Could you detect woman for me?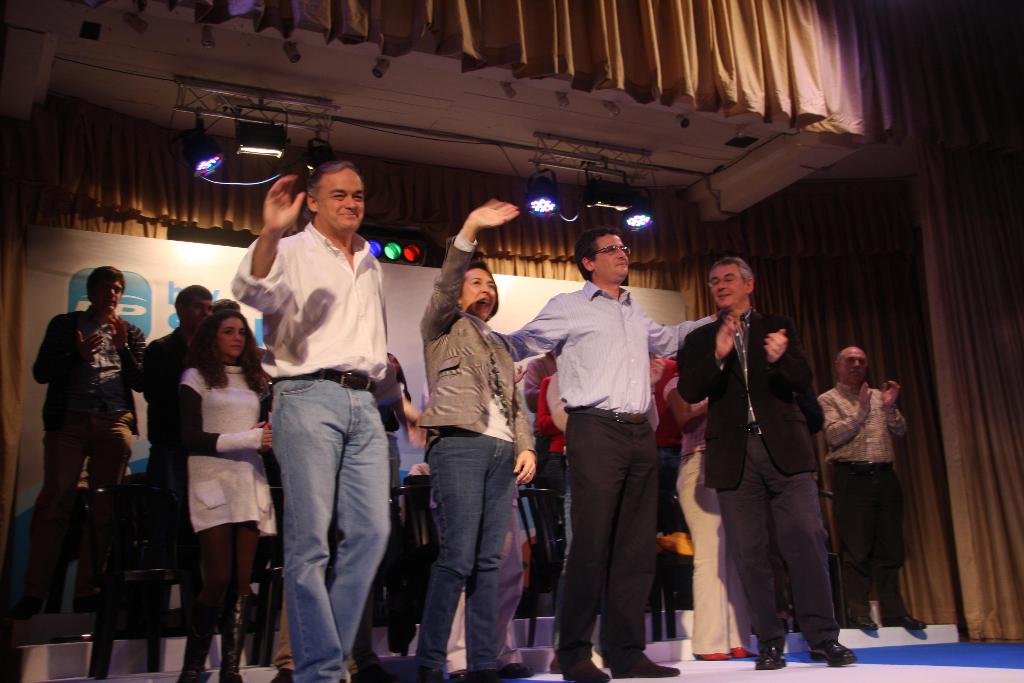
Detection result: left=658, top=375, right=758, bottom=662.
